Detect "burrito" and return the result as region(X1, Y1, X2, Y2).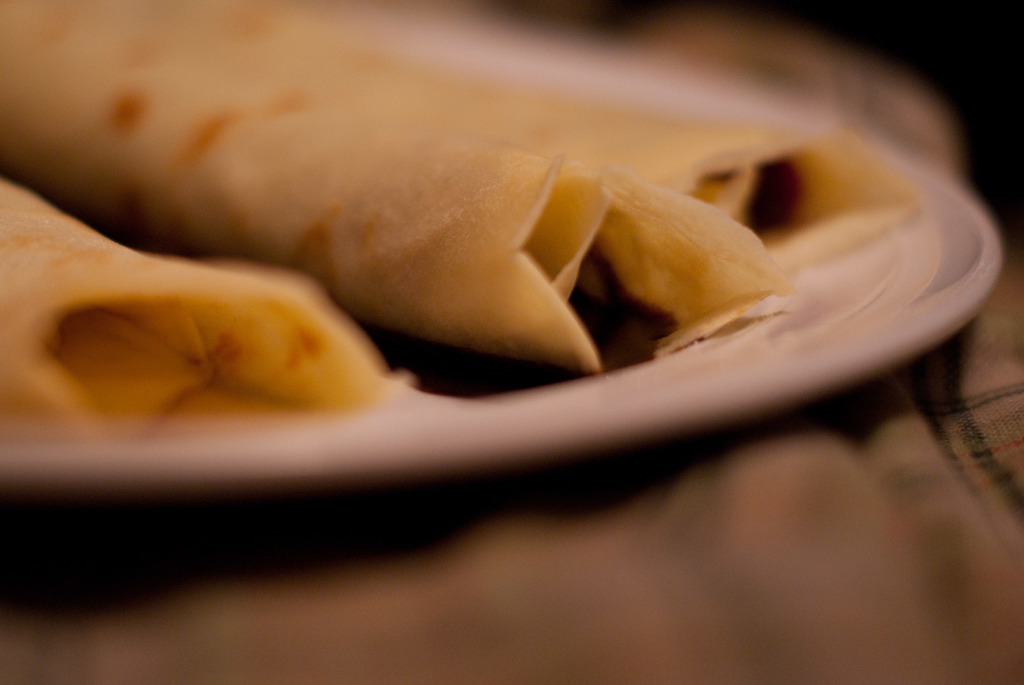
region(0, 172, 415, 432).
